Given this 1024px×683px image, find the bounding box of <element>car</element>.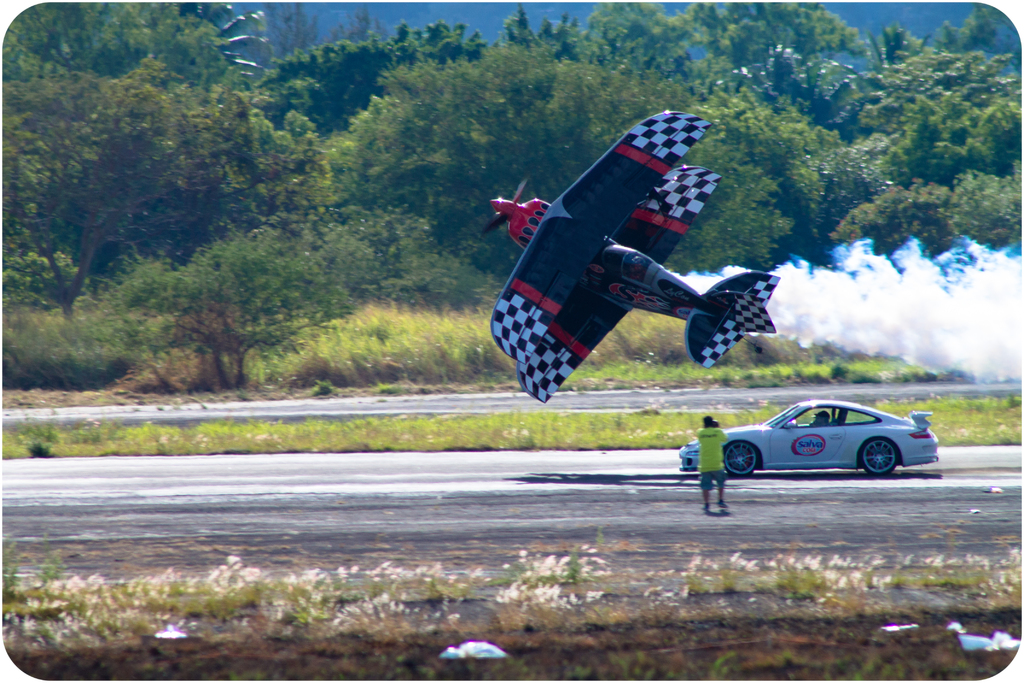
678/403/945/479.
